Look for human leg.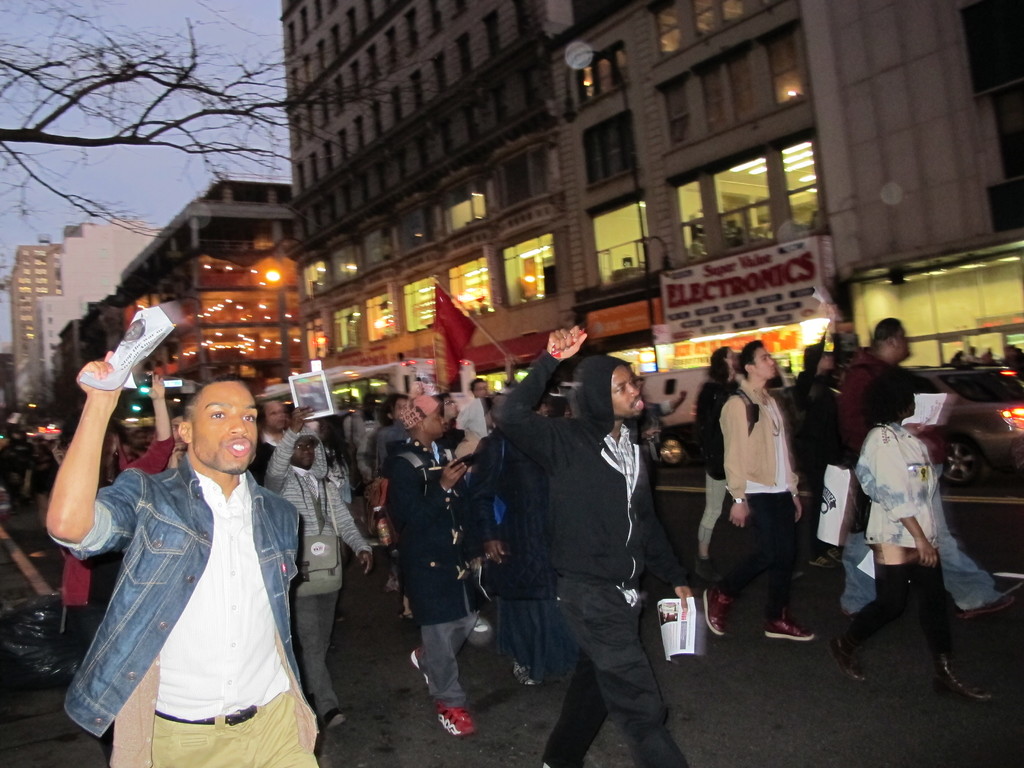
Found: [694,474,731,559].
